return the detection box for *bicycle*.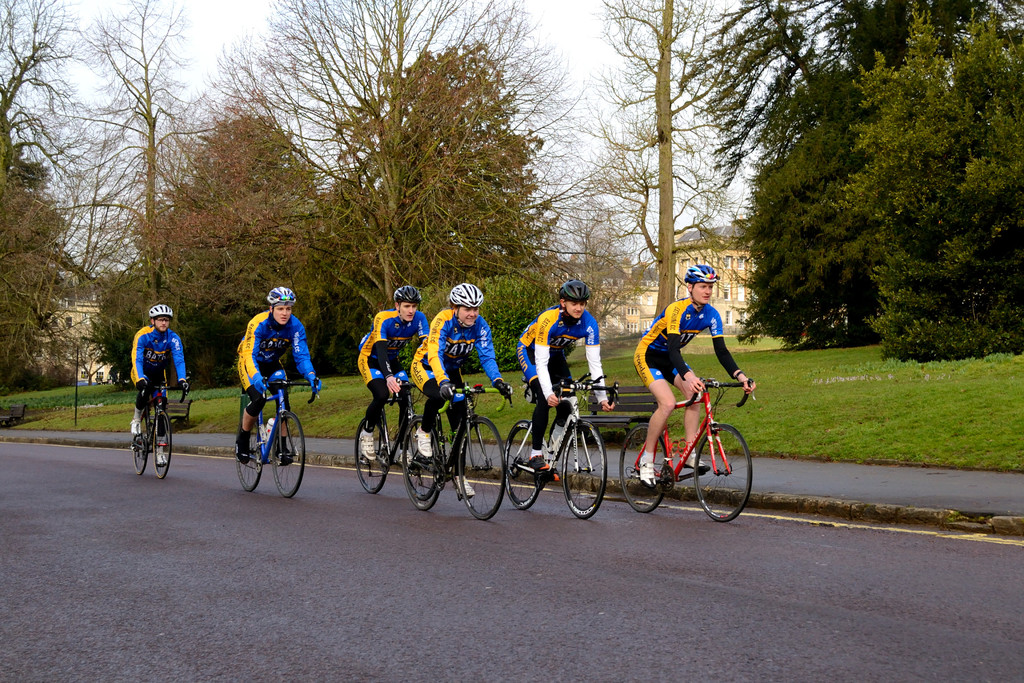
Rect(399, 375, 512, 523).
